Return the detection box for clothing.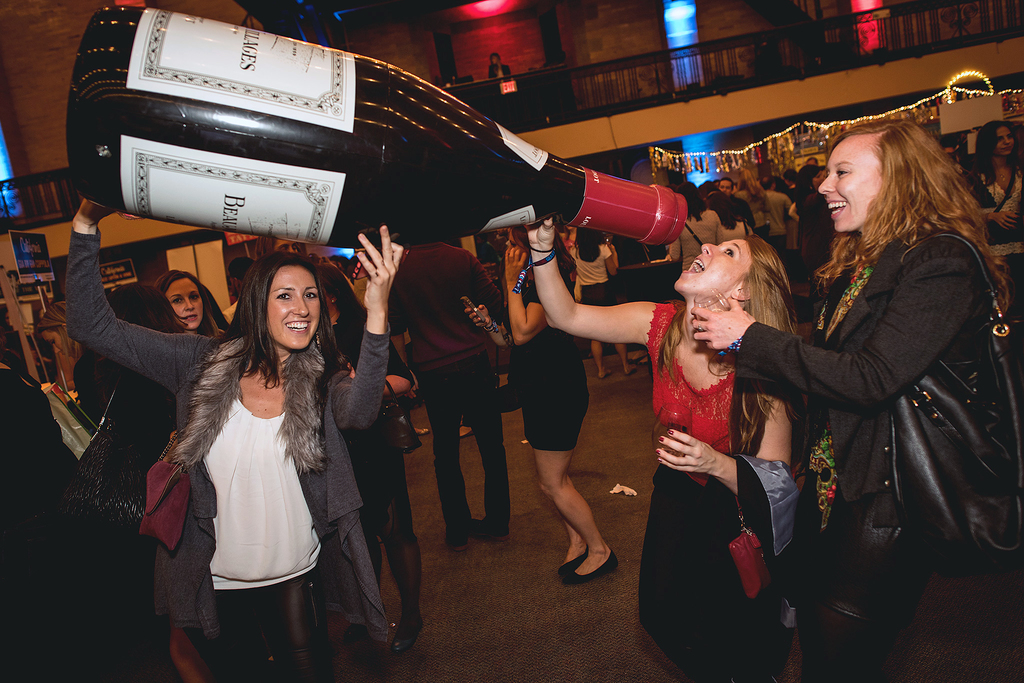
box=[771, 184, 995, 624].
